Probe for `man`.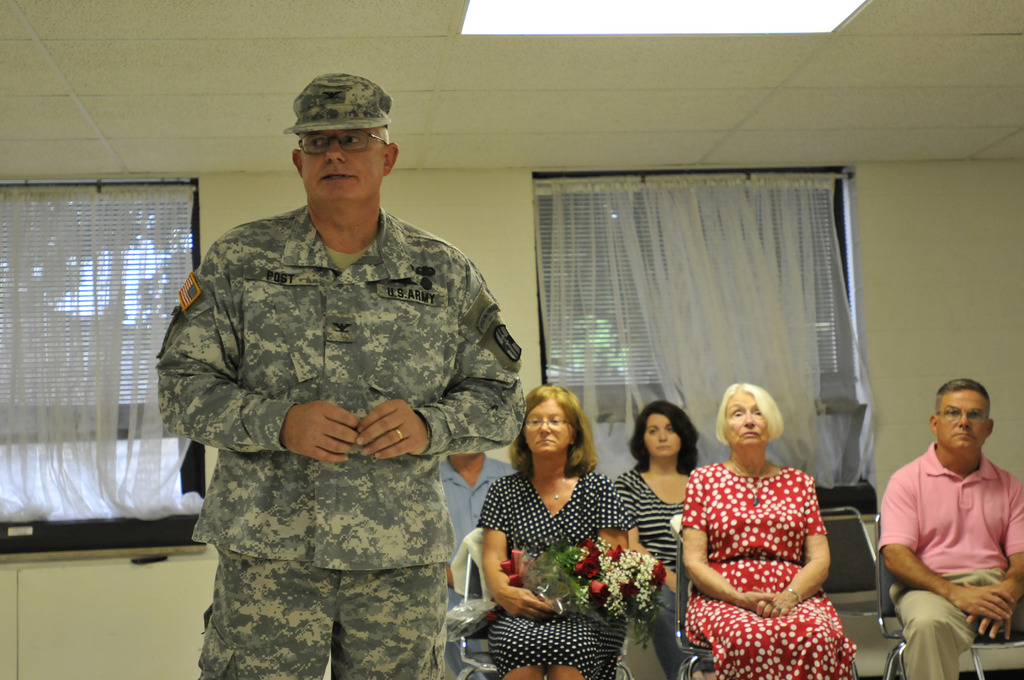
Probe result: detection(158, 65, 519, 679).
